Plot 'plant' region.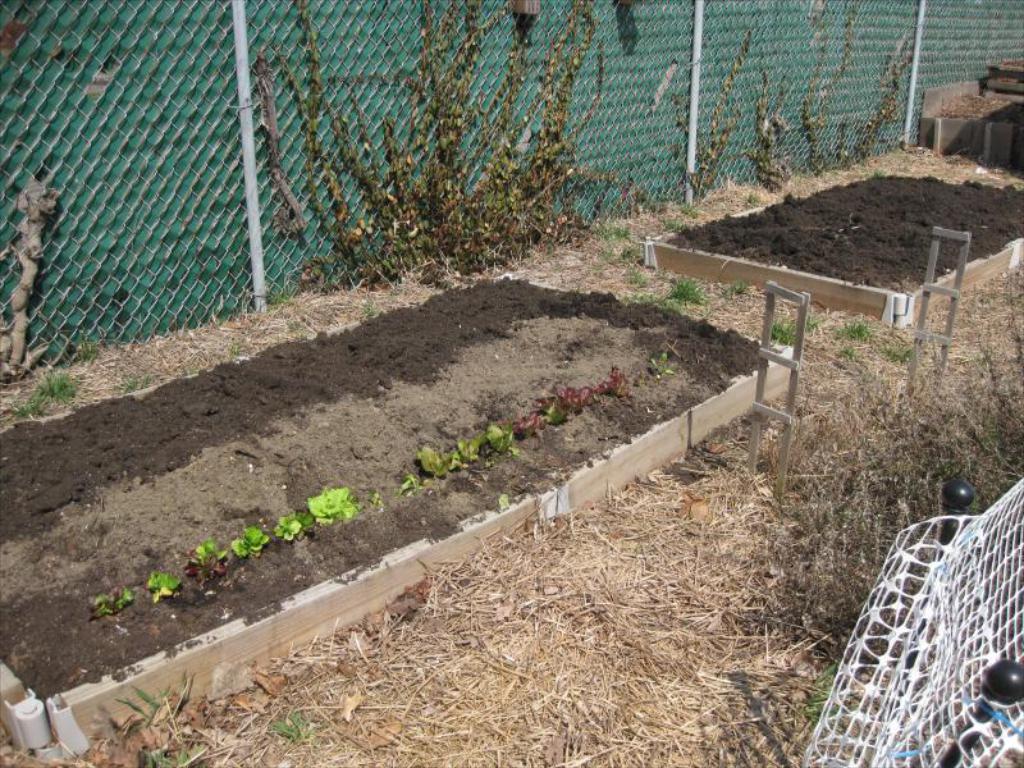
Plotted at select_region(8, 369, 90, 415).
